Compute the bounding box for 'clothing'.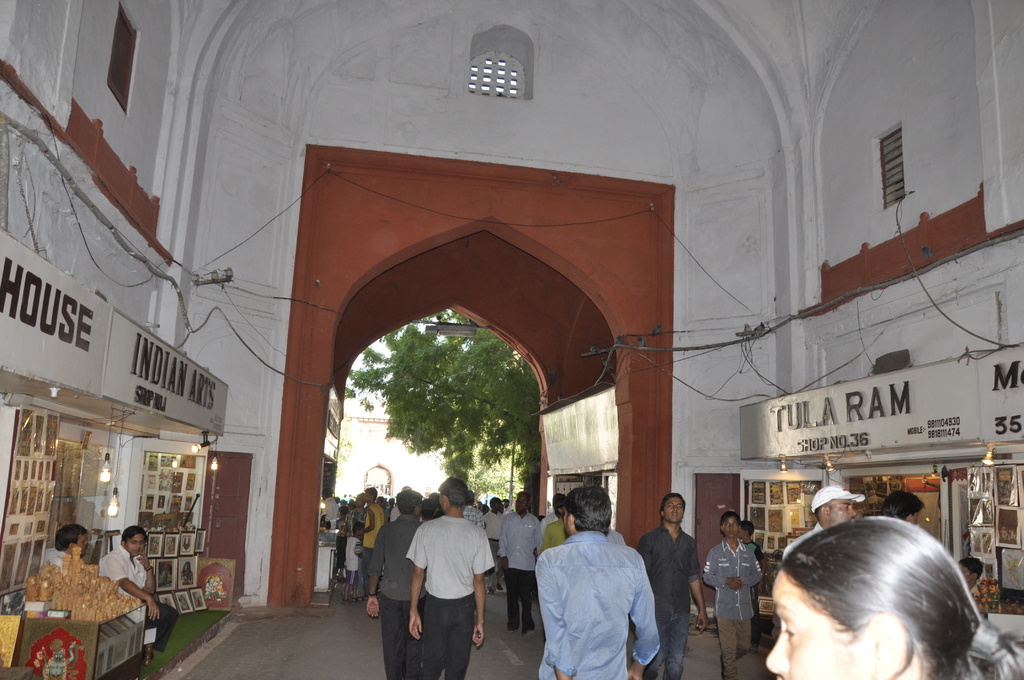
<bbox>94, 542, 174, 652</bbox>.
